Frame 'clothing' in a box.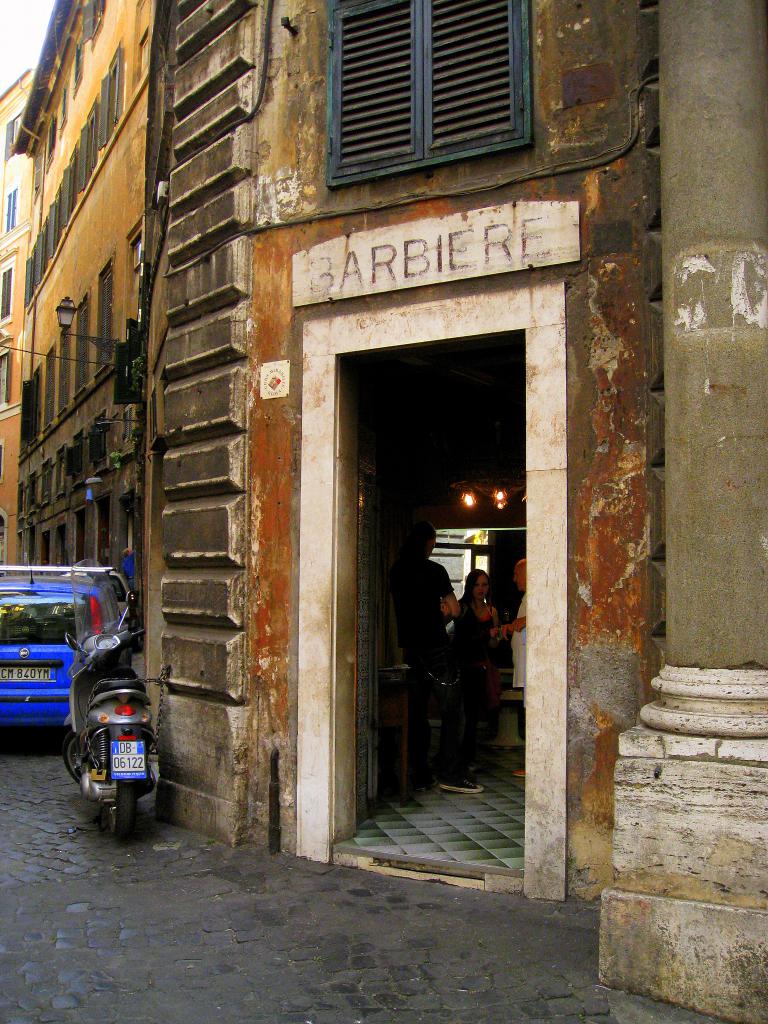
pyautogui.locateOnScreen(510, 593, 529, 742).
